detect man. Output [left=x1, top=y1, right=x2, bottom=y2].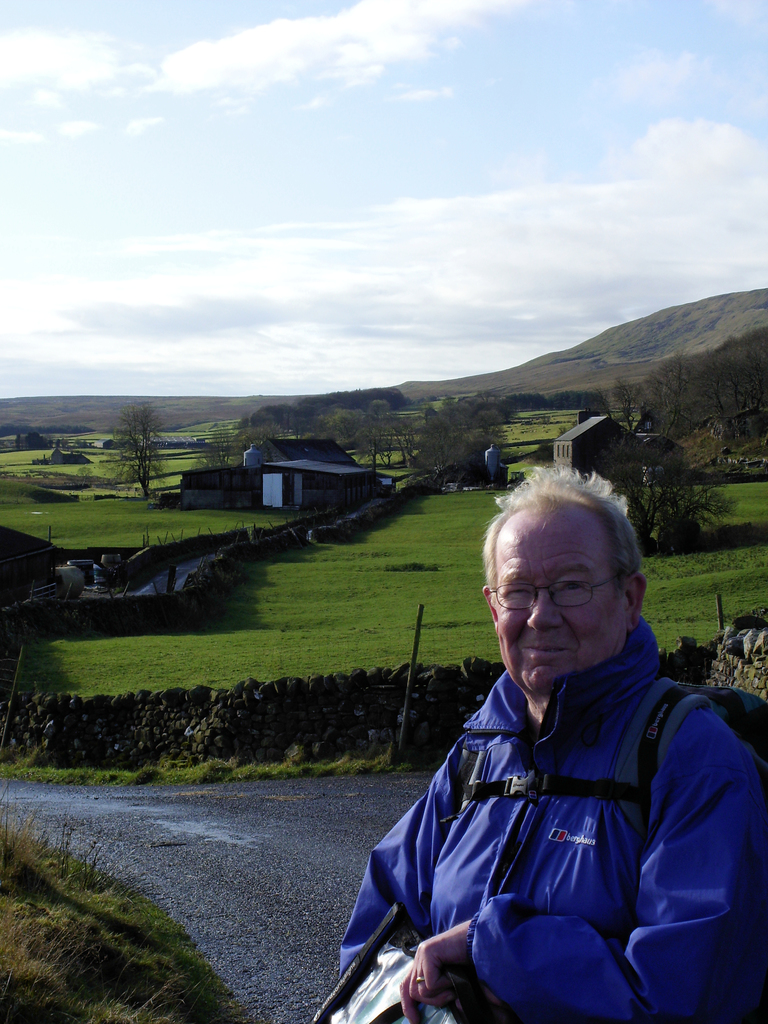
[left=326, top=440, right=753, bottom=1023].
